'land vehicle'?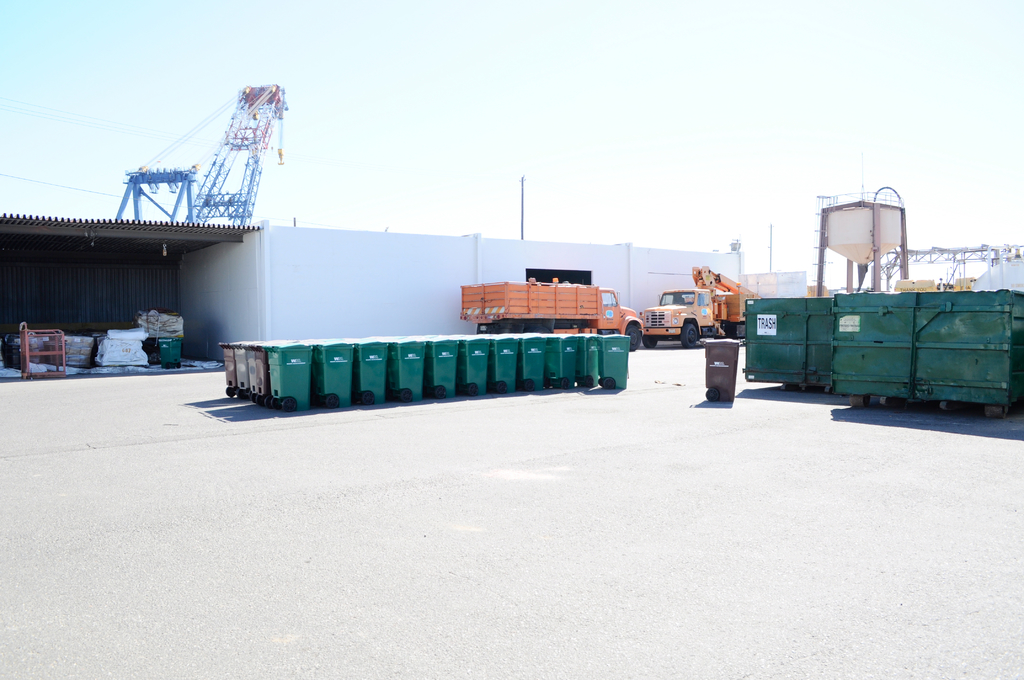
[652,285,749,348]
